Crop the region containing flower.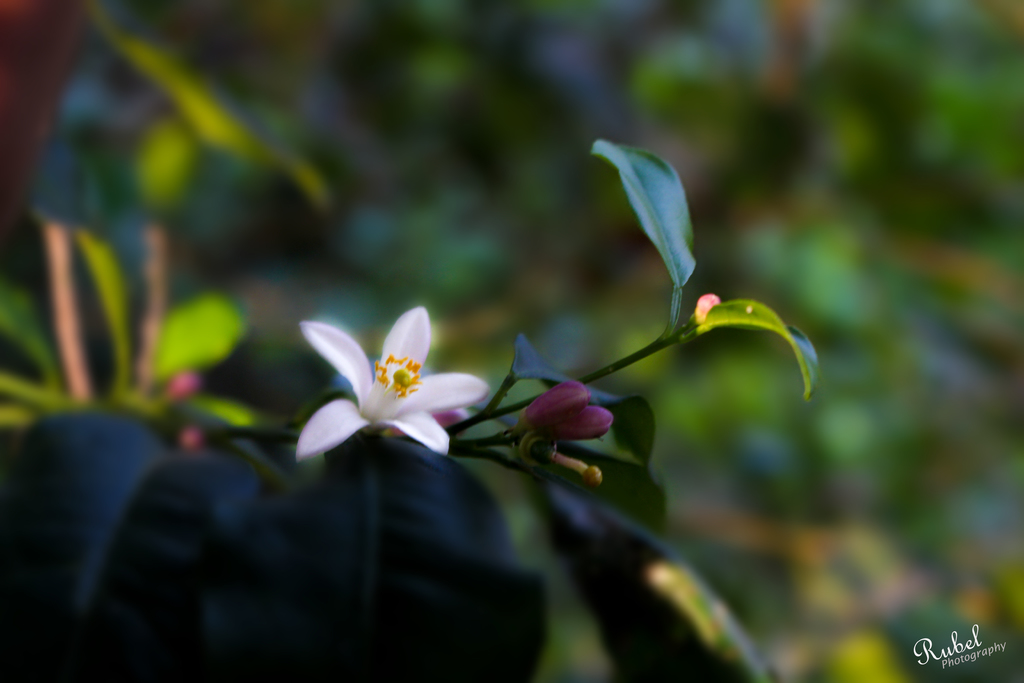
Crop region: rect(507, 381, 617, 494).
